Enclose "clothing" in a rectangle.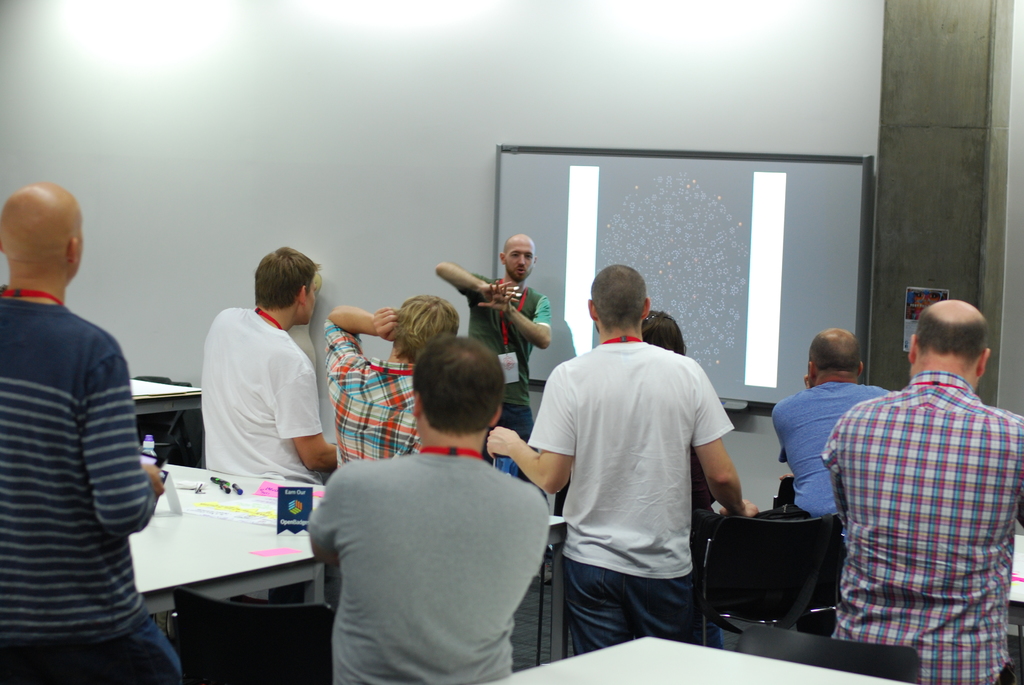
{"x1": 189, "y1": 283, "x2": 326, "y2": 498}.
